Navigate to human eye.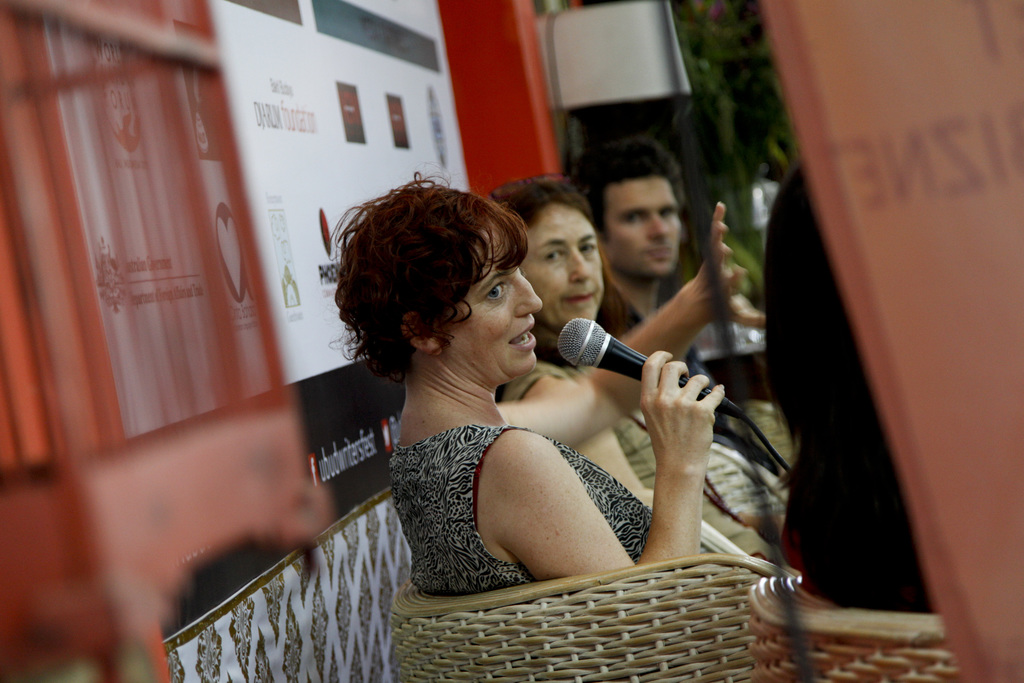
Navigation target: (576, 242, 596, 258).
